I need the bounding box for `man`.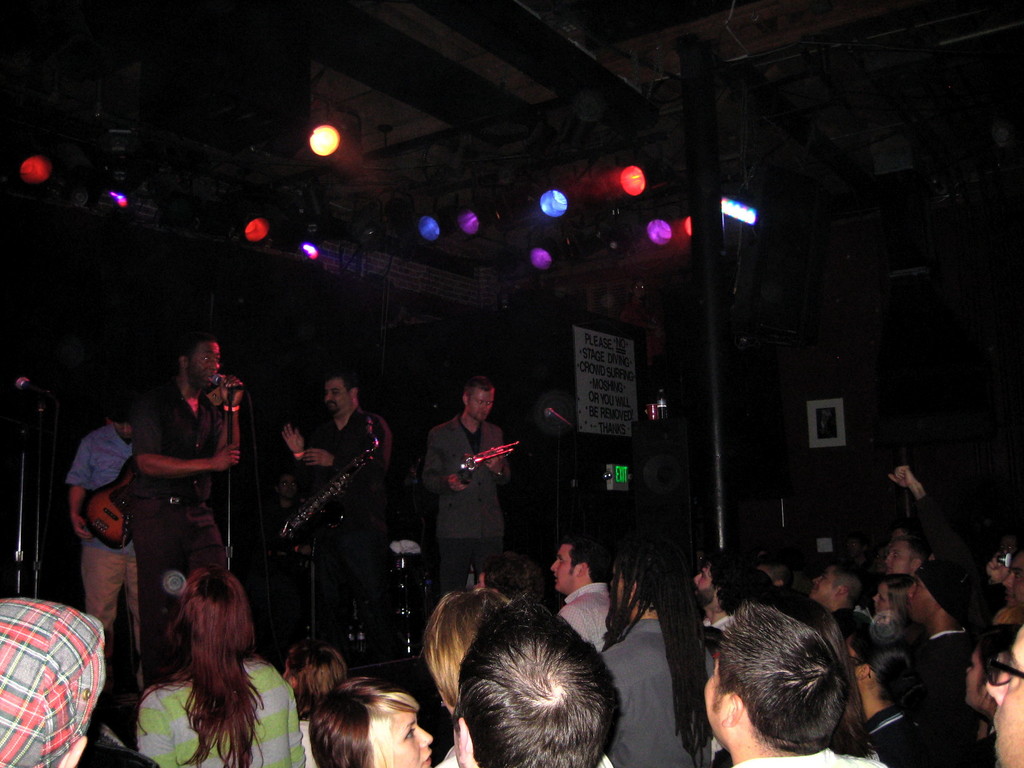
Here it is: BBox(998, 545, 1023, 612).
